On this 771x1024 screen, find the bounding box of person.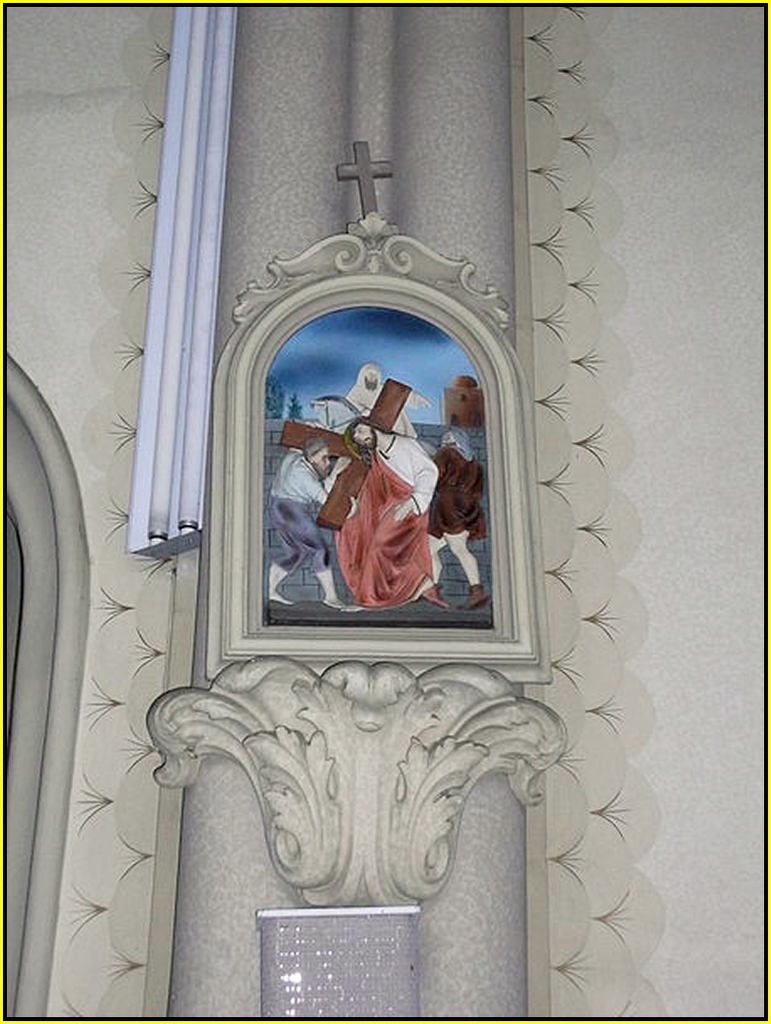
Bounding box: pyautogui.locateOnScreen(418, 425, 489, 612).
